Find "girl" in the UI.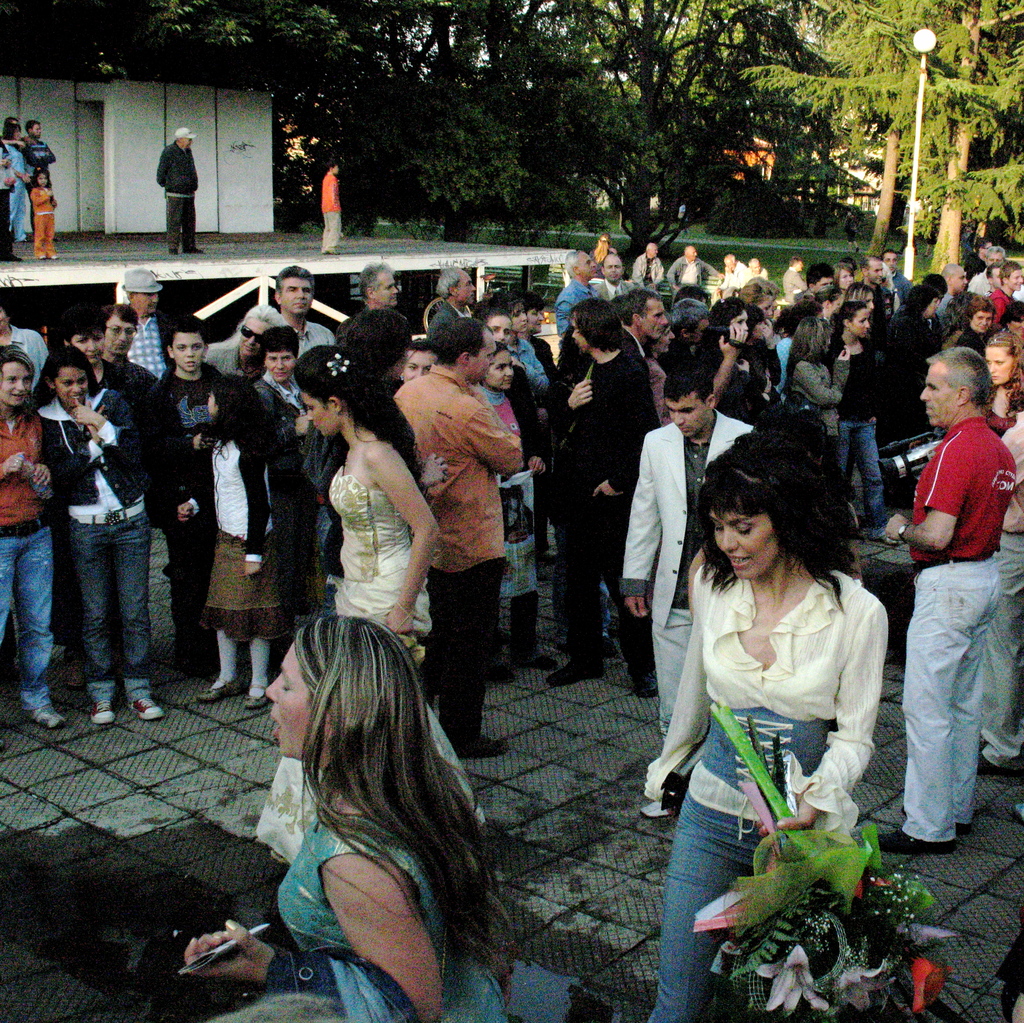
UI element at box(291, 347, 443, 666).
